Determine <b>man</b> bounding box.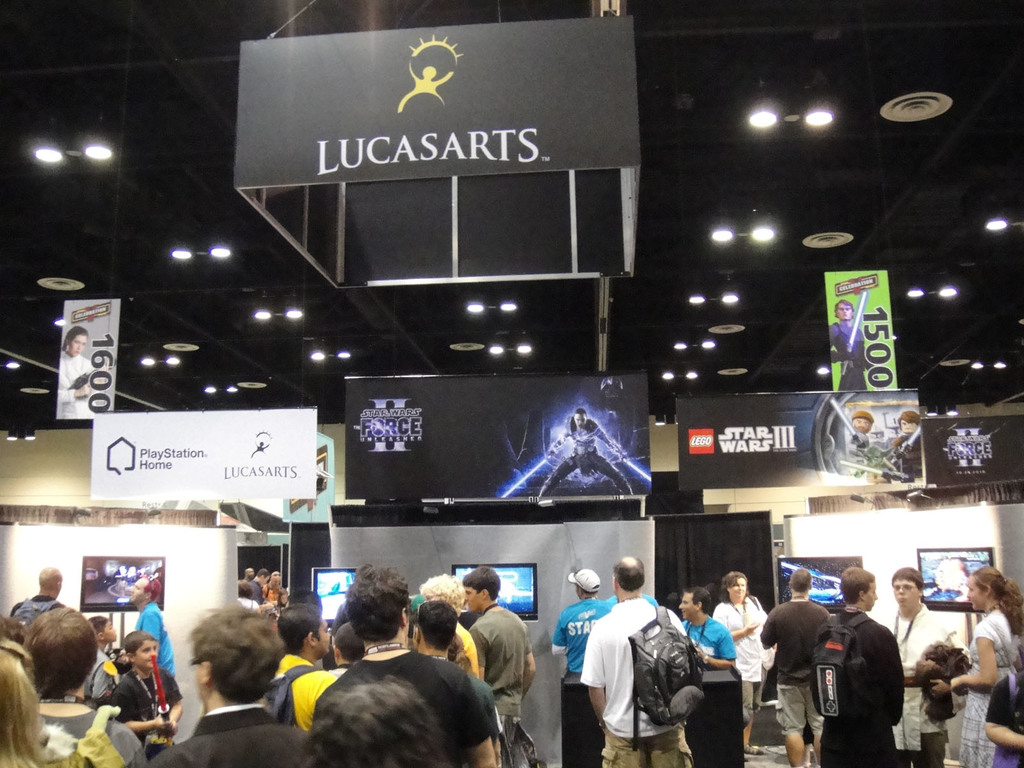
Determined: 812:565:906:767.
